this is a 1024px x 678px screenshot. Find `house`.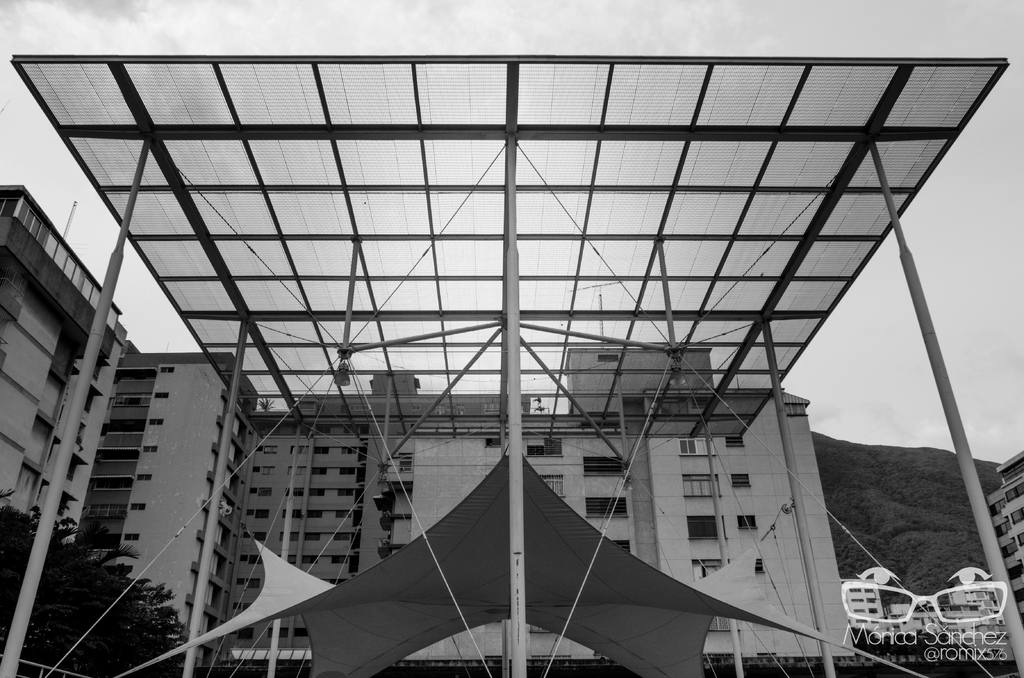
Bounding box: rect(989, 454, 1023, 617).
